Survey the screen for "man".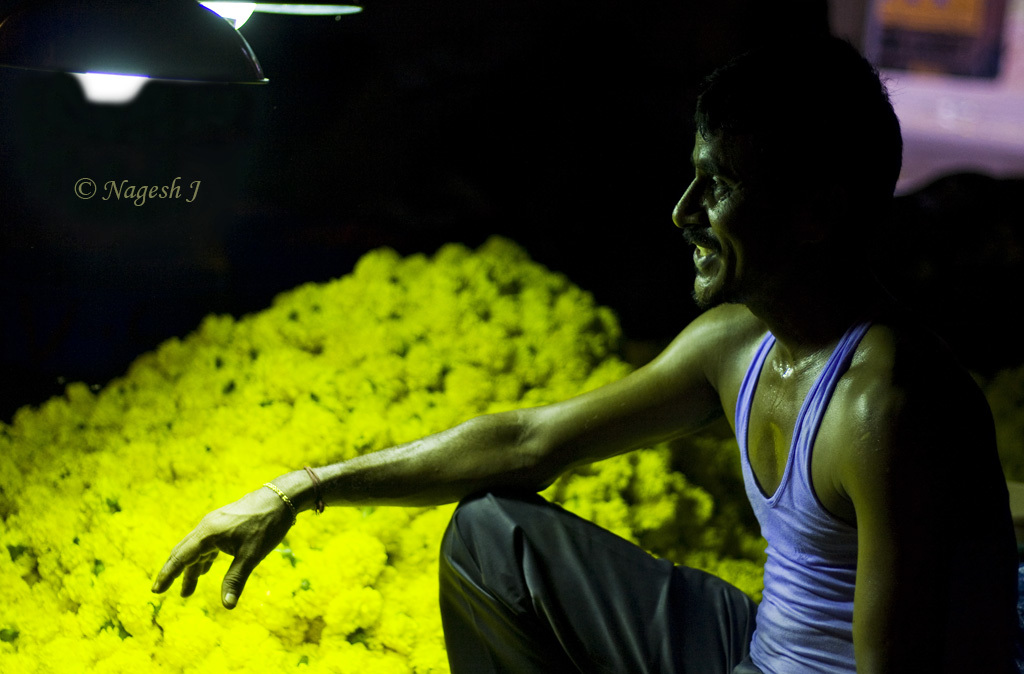
Survey found: {"x1": 239, "y1": 57, "x2": 978, "y2": 660}.
